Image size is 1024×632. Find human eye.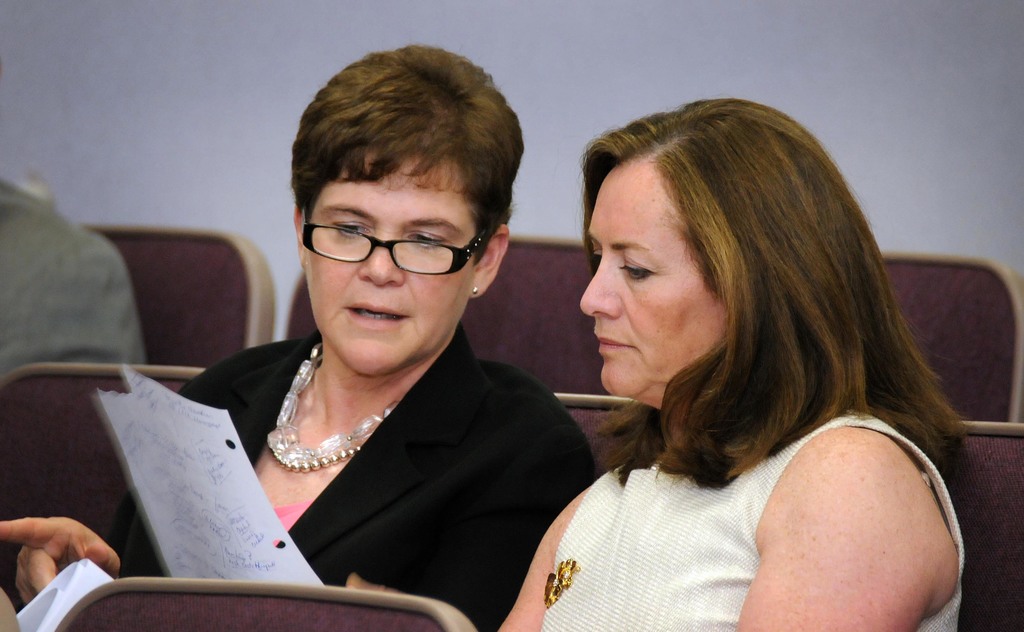
Rect(619, 257, 656, 282).
